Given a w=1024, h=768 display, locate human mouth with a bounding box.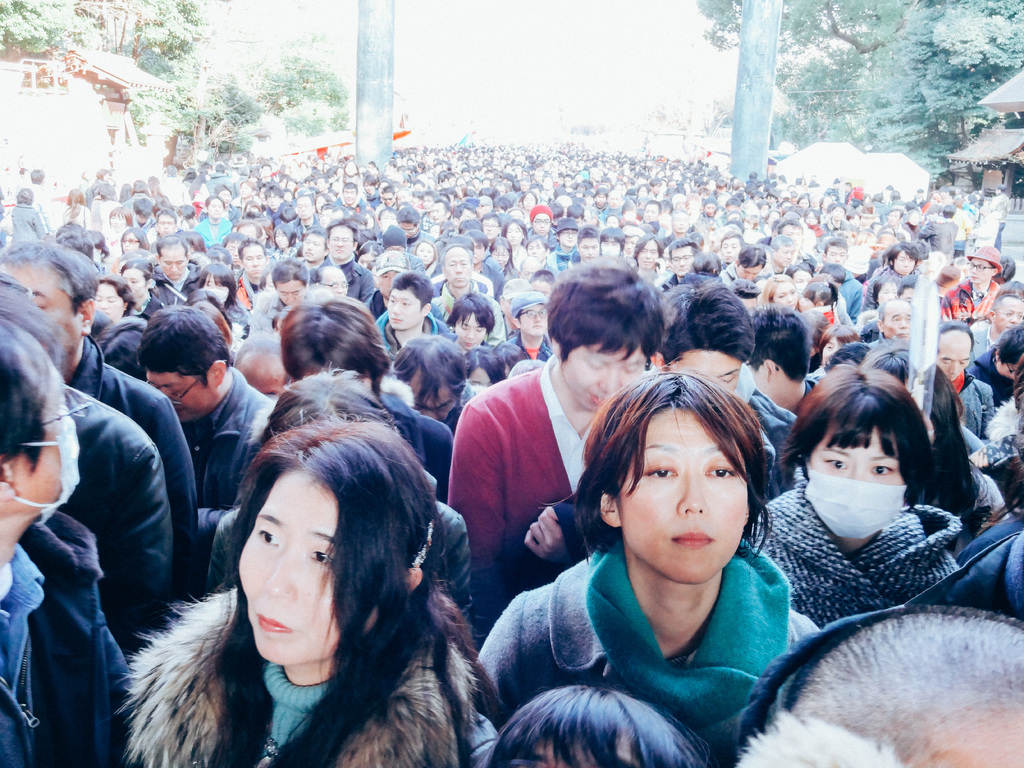
Located: [788, 301, 797, 308].
